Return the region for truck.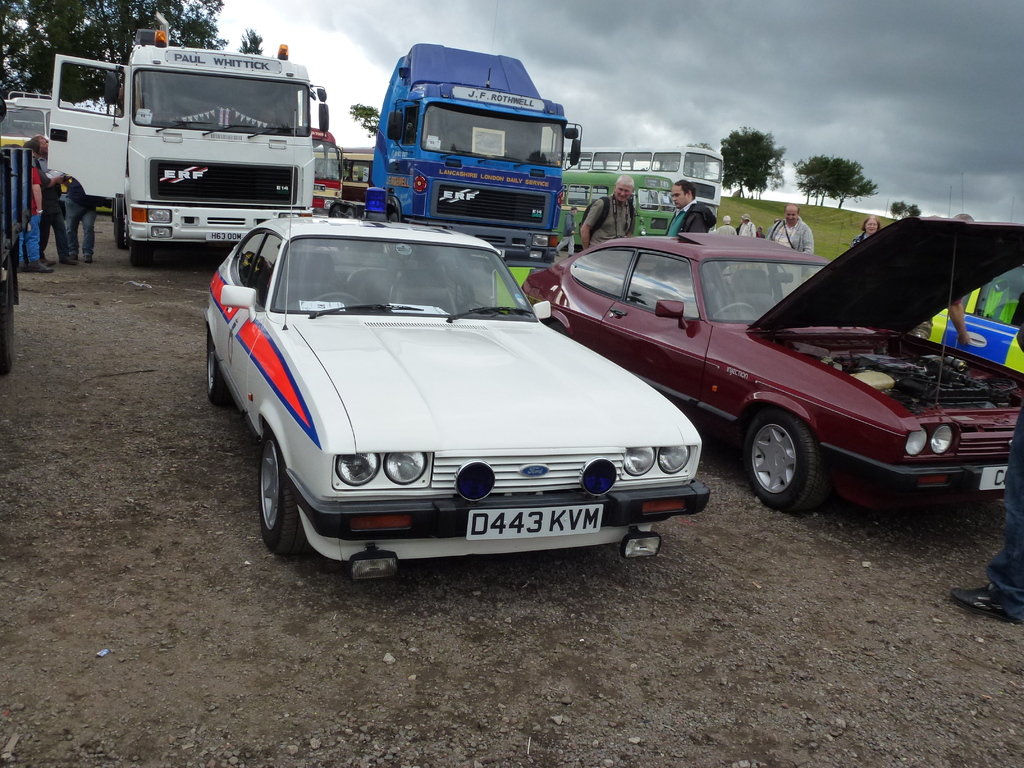
351/46/596/239.
